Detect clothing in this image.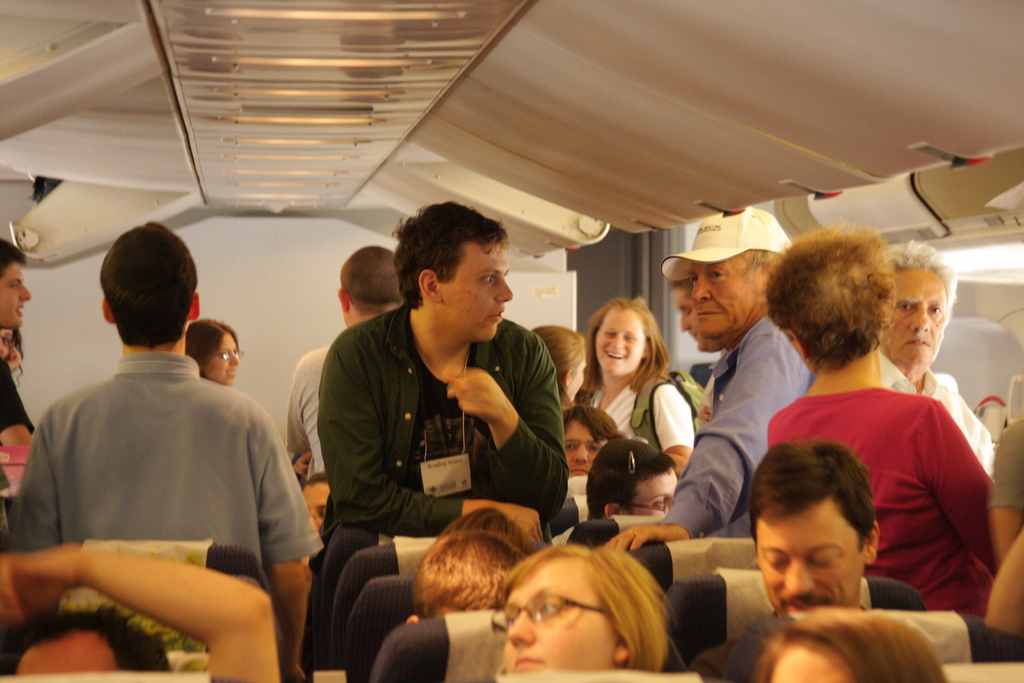
Detection: [x1=298, y1=274, x2=580, y2=592].
